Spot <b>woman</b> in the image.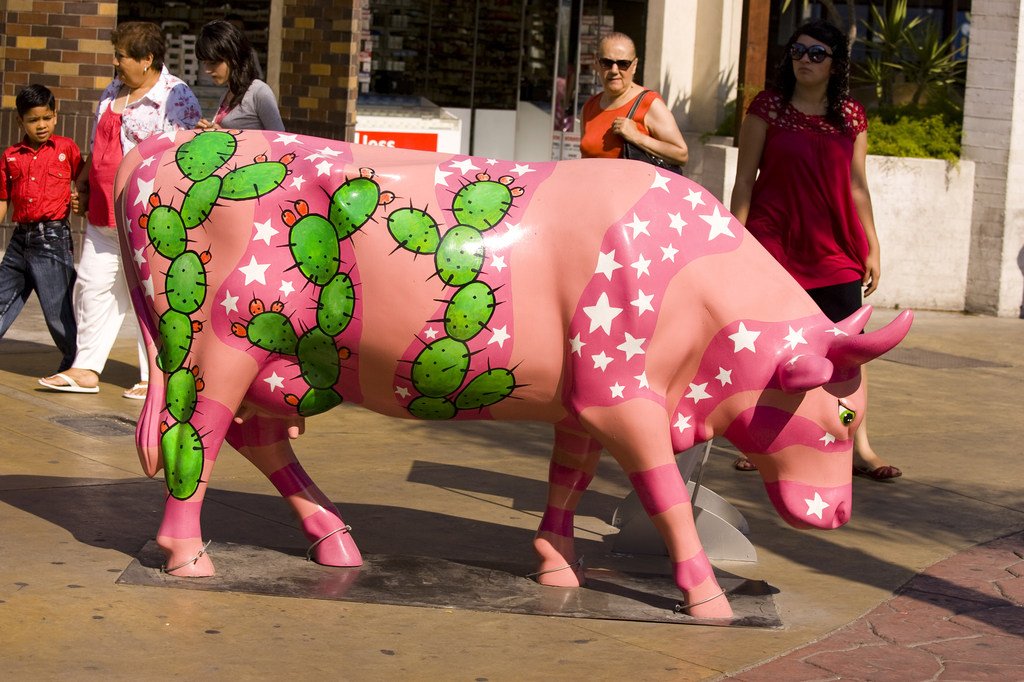
<b>woman</b> found at <bbox>574, 31, 691, 178</bbox>.
